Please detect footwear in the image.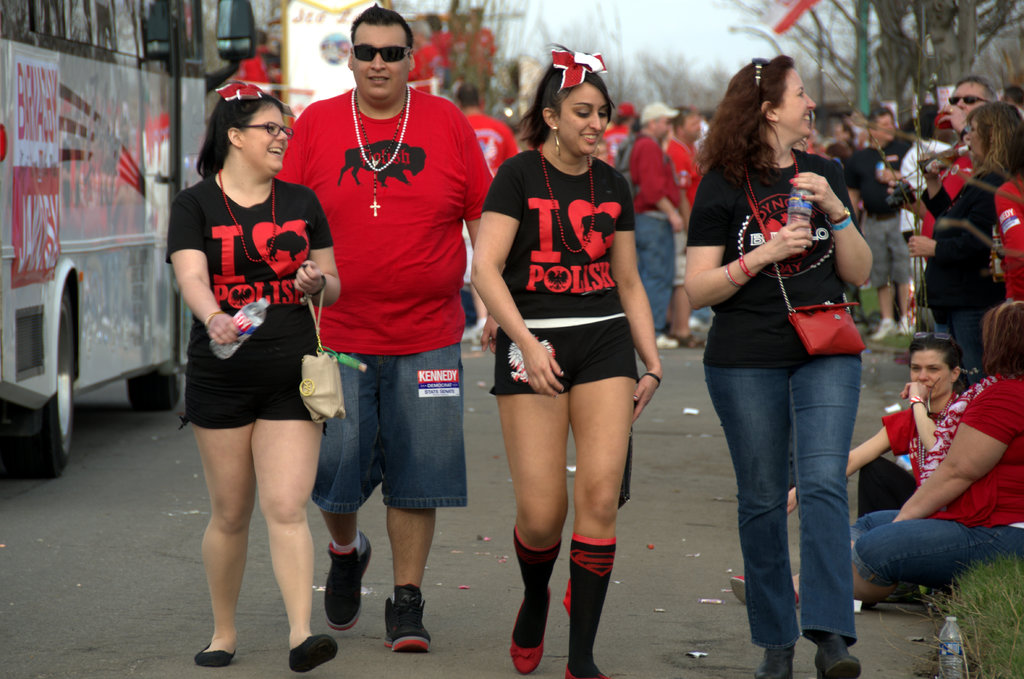
<box>753,643,794,678</box>.
